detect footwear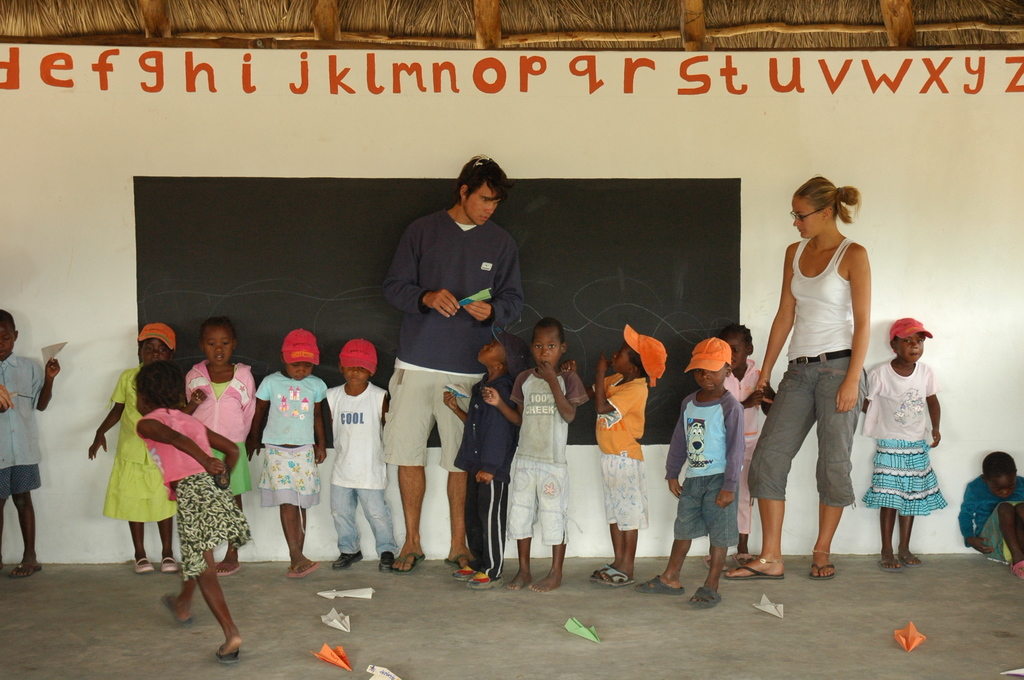
(468,569,504,587)
